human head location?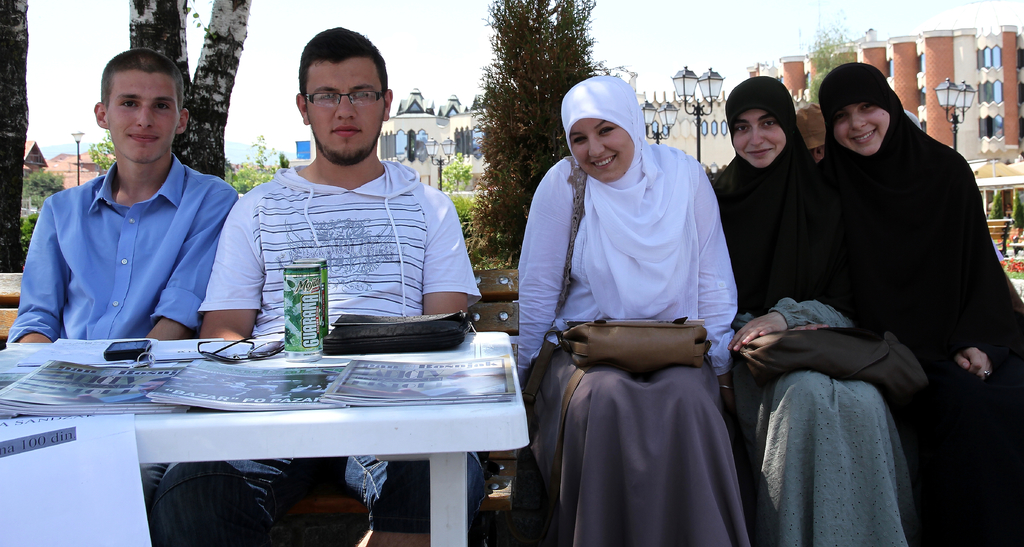
292/26/392/166
